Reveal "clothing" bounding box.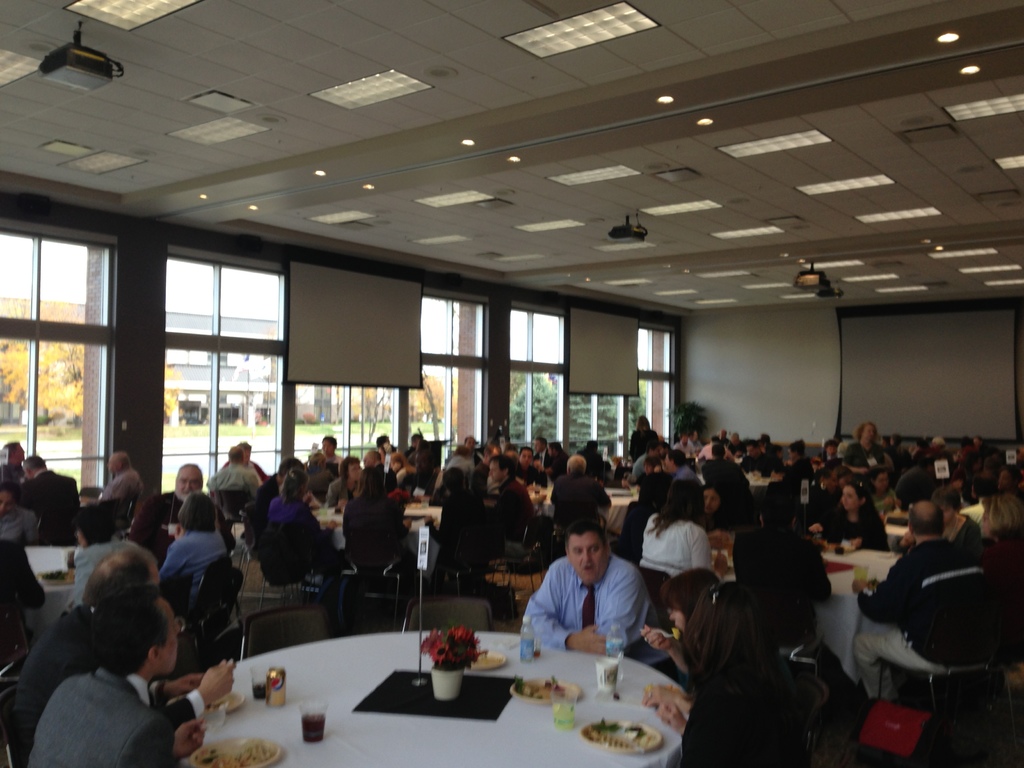
Revealed: 308, 445, 342, 477.
